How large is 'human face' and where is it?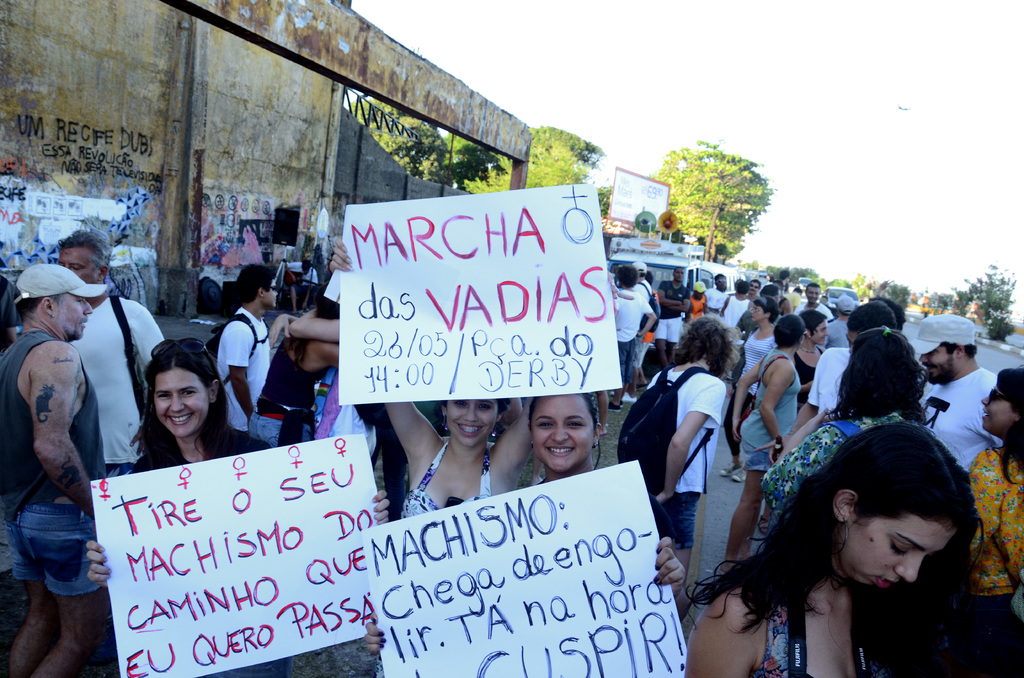
Bounding box: region(532, 396, 596, 469).
